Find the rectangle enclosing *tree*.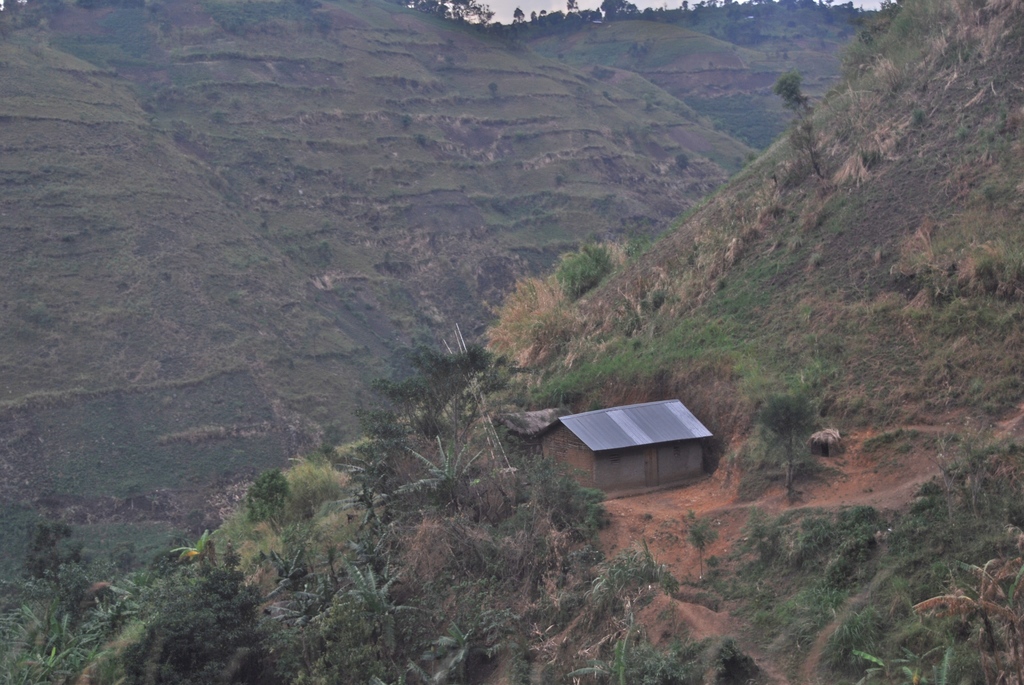
{"left": 335, "top": 284, "right": 544, "bottom": 570}.
